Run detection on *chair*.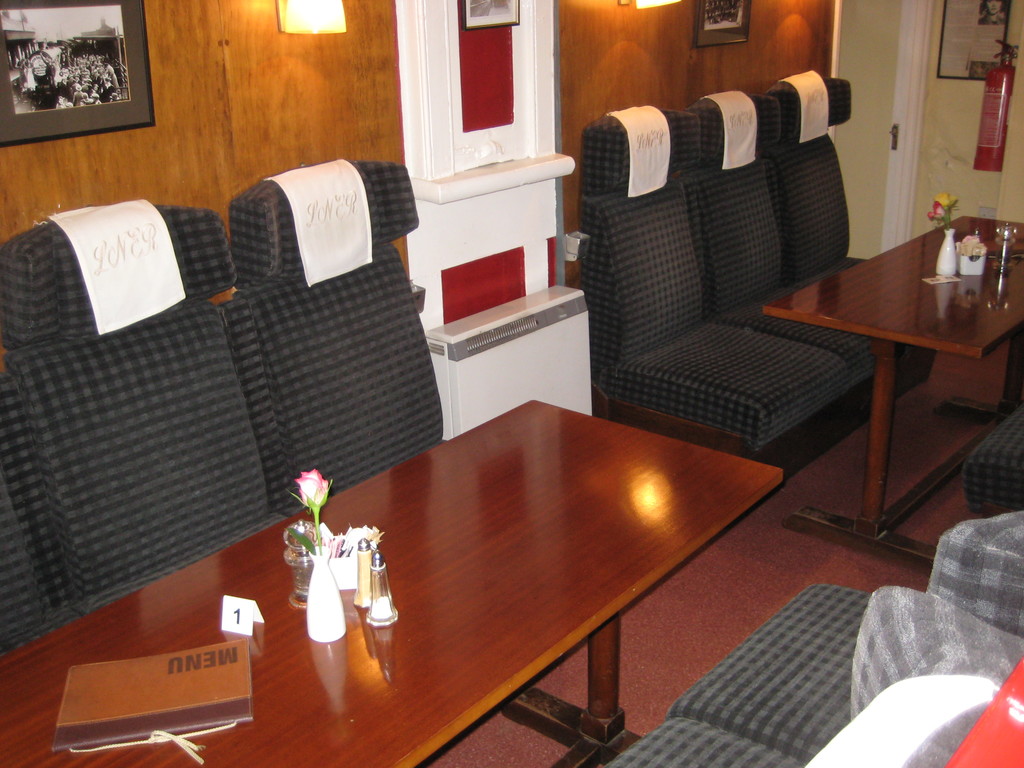
Result: box=[967, 405, 1023, 519].
